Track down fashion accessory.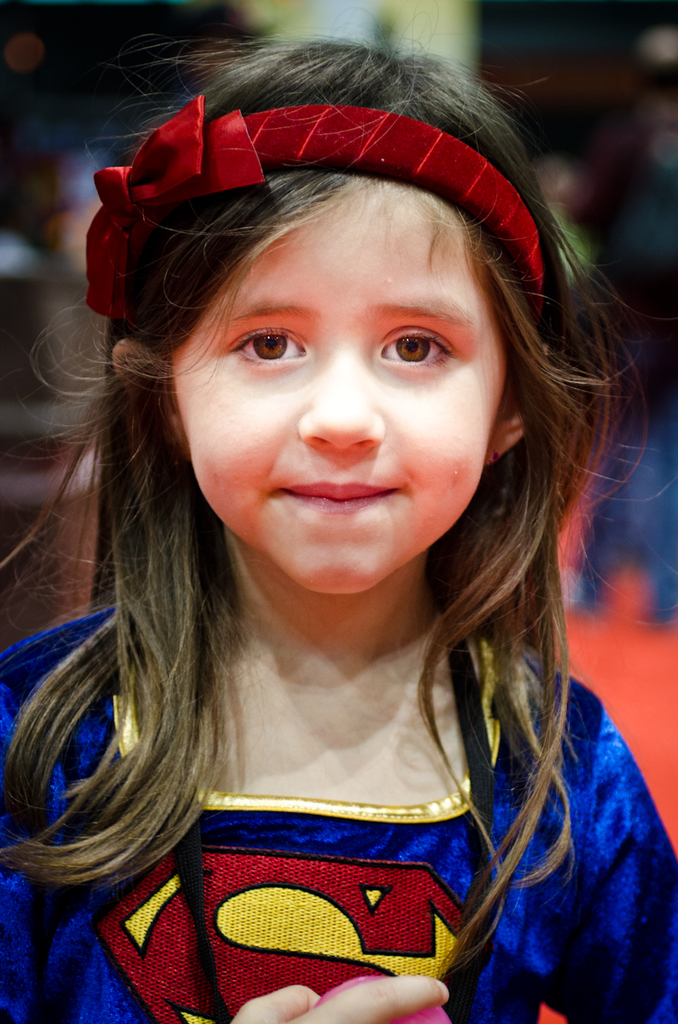
Tracked to select_region(81, 91, 548, 312).
